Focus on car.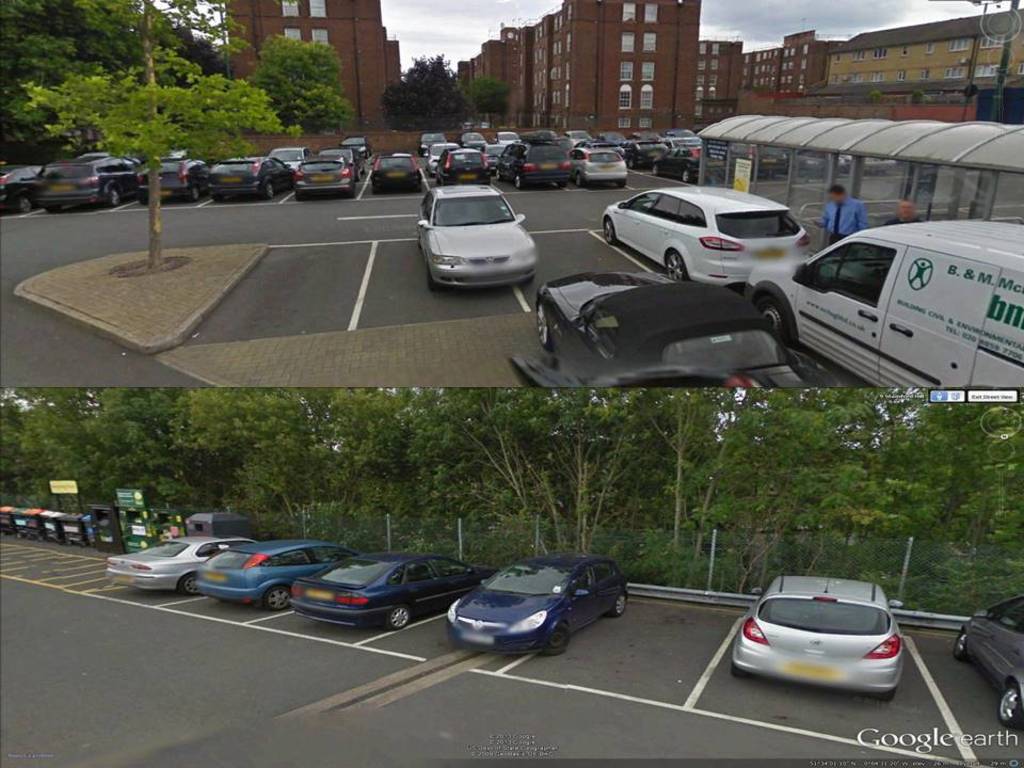
Focused at select_region(599, 185, 810, 291).
